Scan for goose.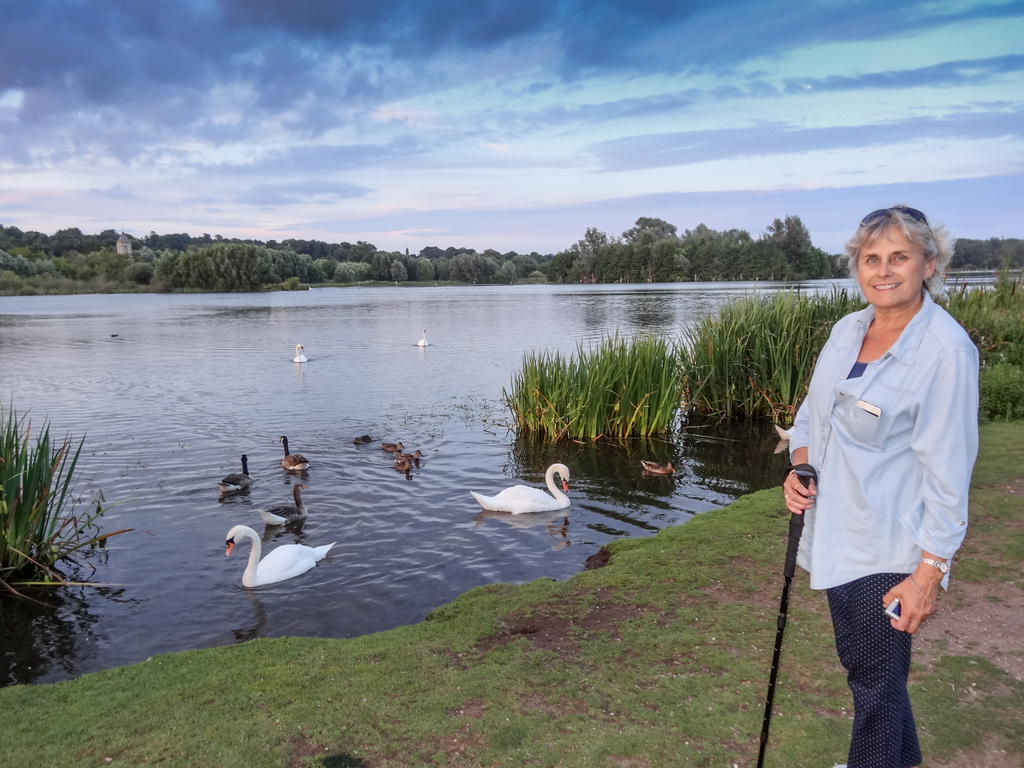
Scan result: select_region(639, 457, 674, 478).
